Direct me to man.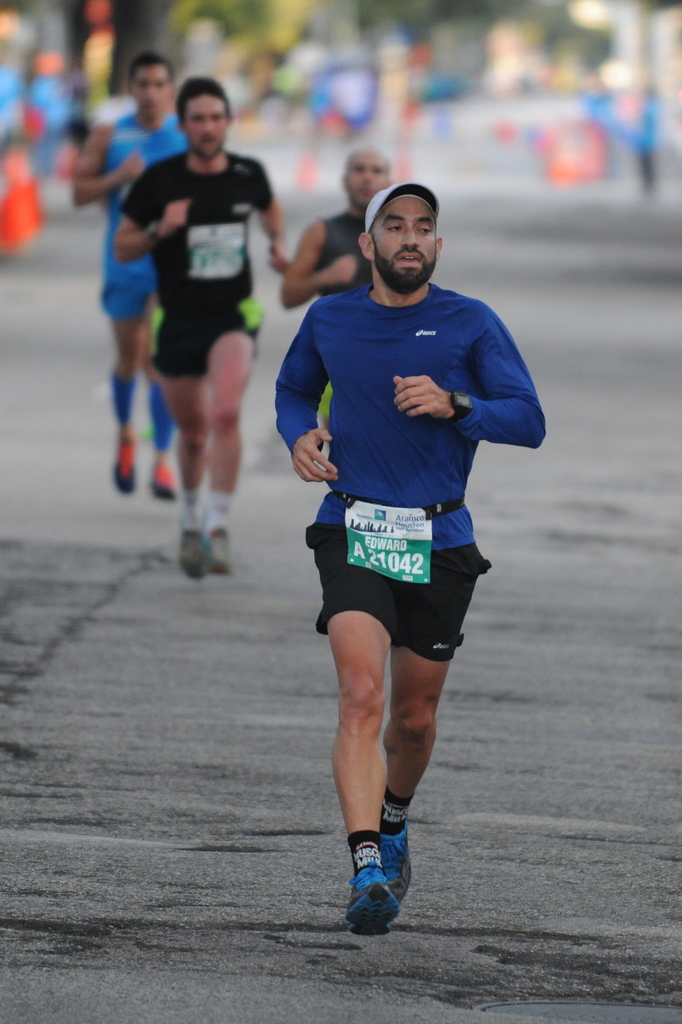
Direction: (269, 177, 537, 861).
